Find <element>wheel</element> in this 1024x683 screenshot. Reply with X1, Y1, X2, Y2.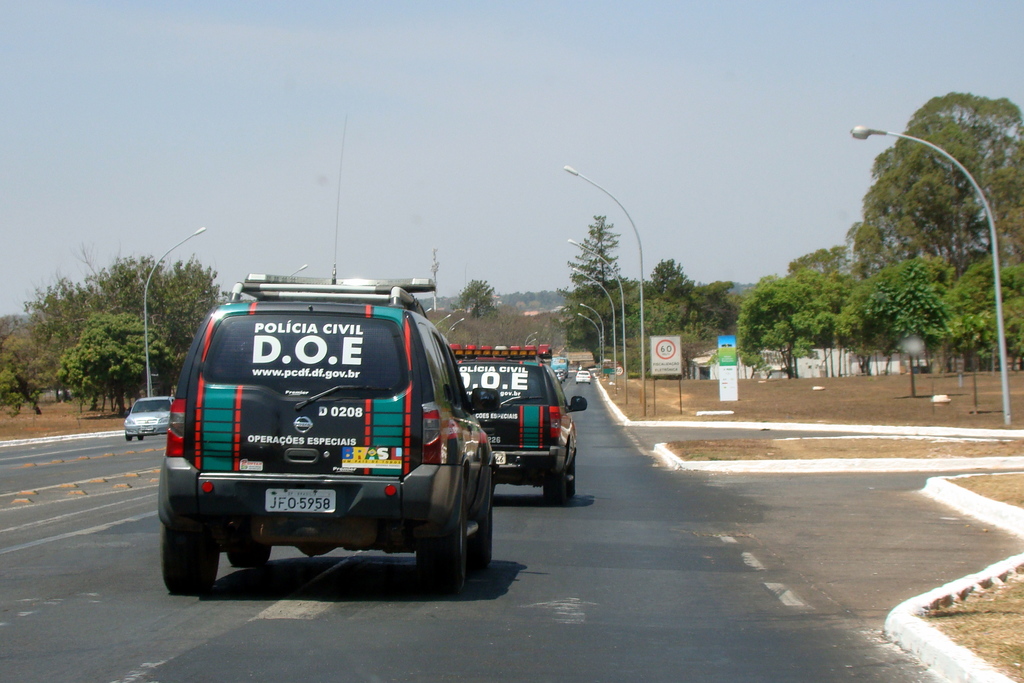
471, 482, 492, 571.
